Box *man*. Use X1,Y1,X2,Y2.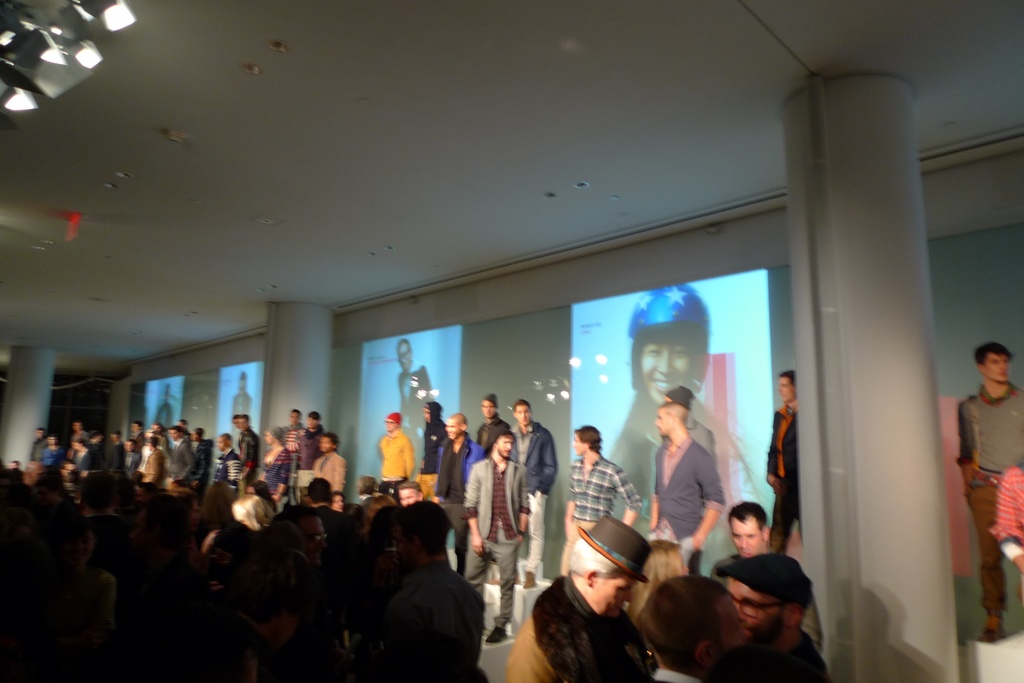
639,573,756,682.
